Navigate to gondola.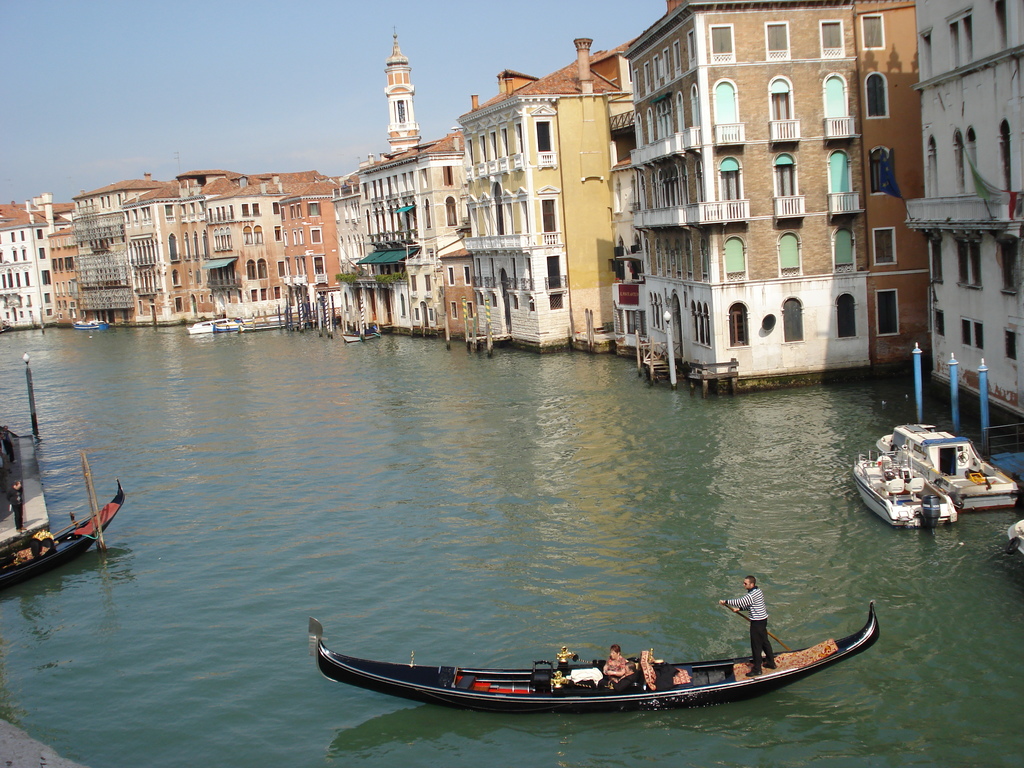
Navigation target: bbox=(304, 609, 887, 730).
